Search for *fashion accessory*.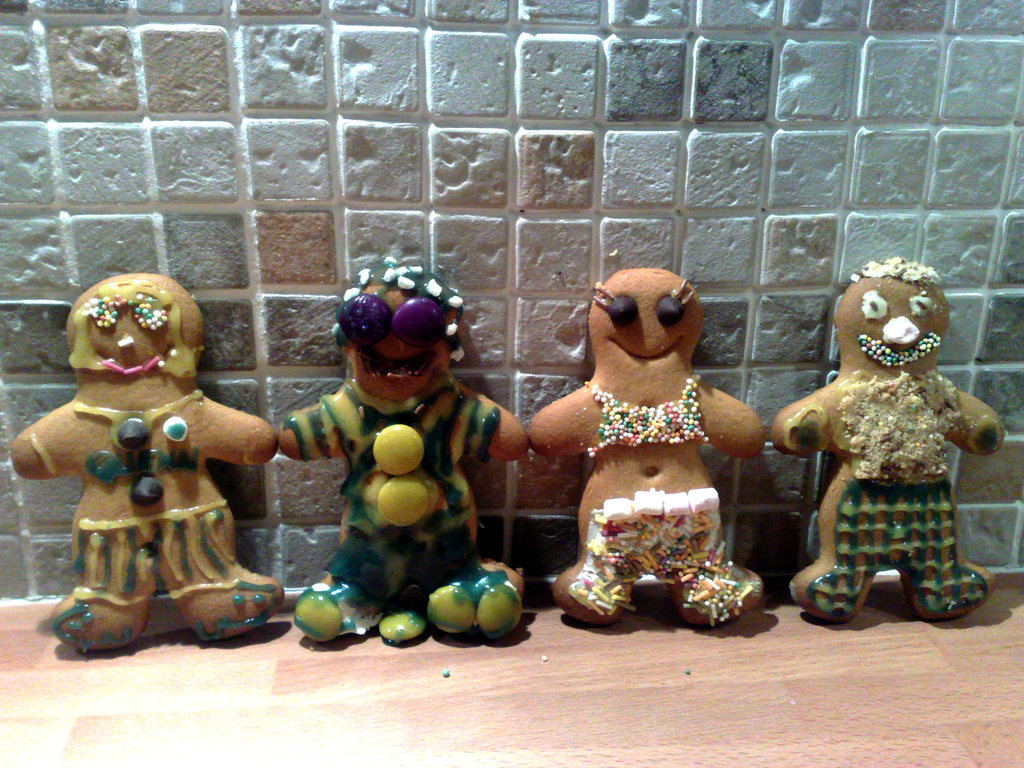
Found at locate(72, 394, 204, 509).
